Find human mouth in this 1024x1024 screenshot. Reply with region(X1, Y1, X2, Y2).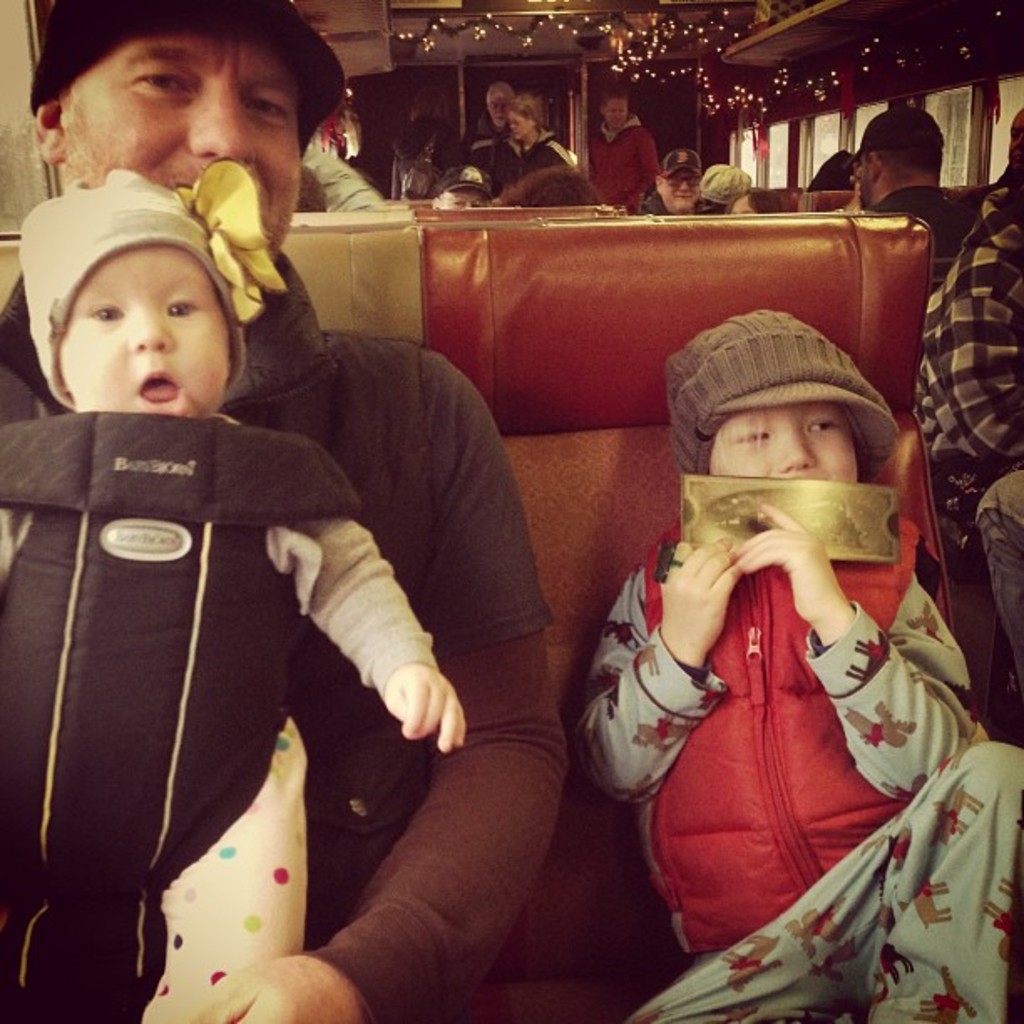
region(137, 368, 184, 418).
